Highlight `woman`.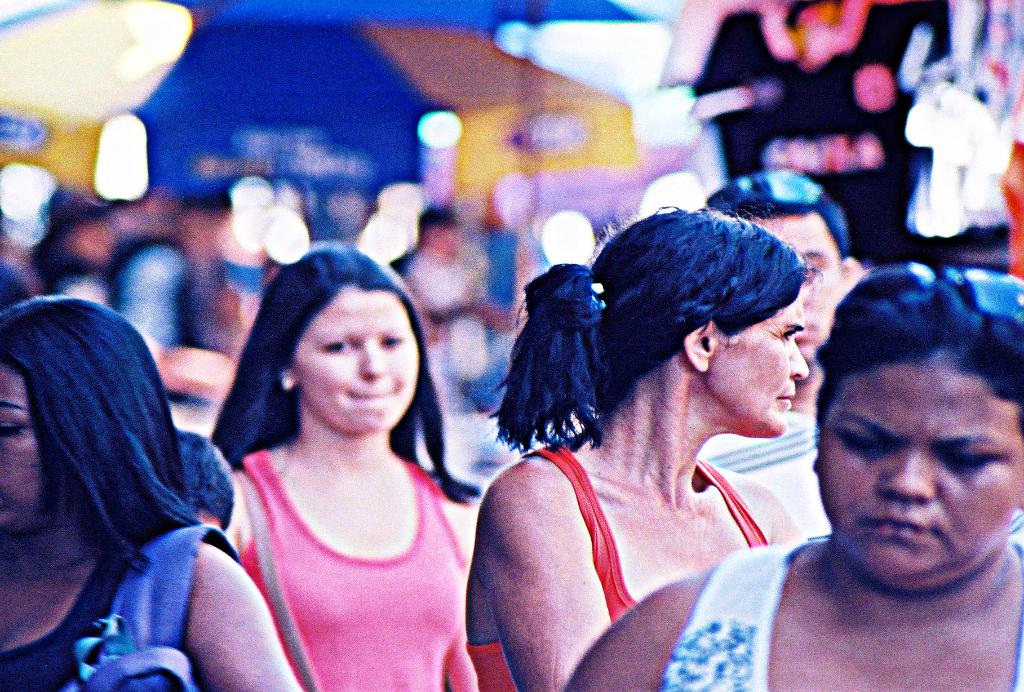
Highlighted region: select_region(476, 214, 828, 691).
